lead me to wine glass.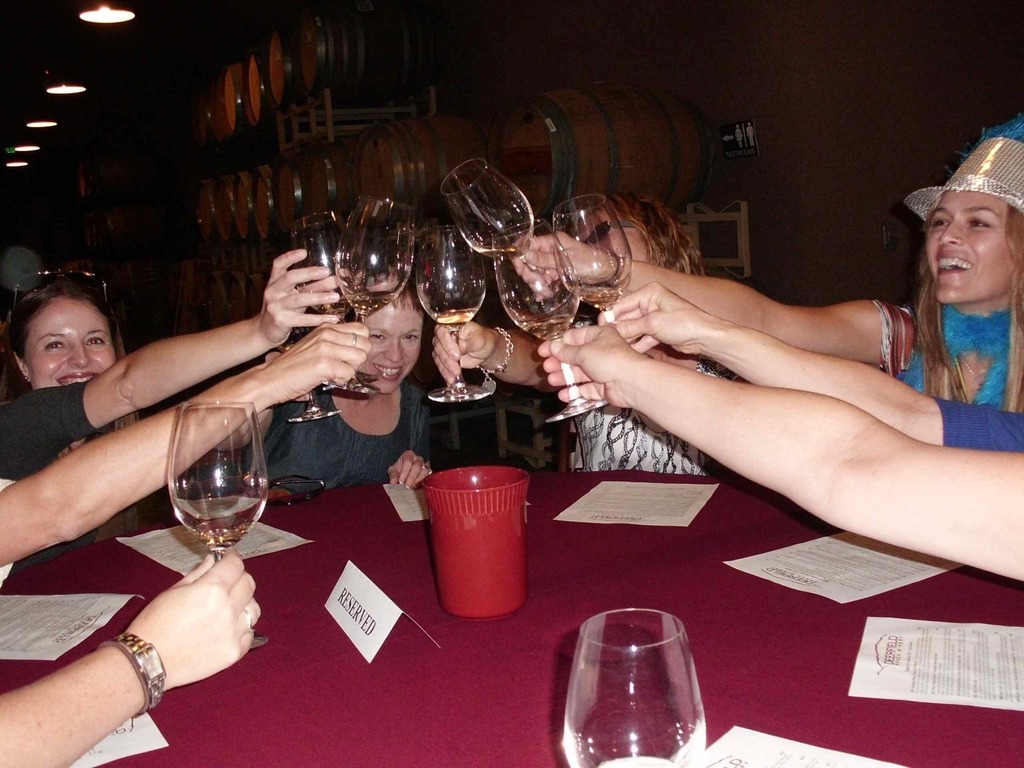
Lead to x1=561 y1=607 x2=709 y2=767.
